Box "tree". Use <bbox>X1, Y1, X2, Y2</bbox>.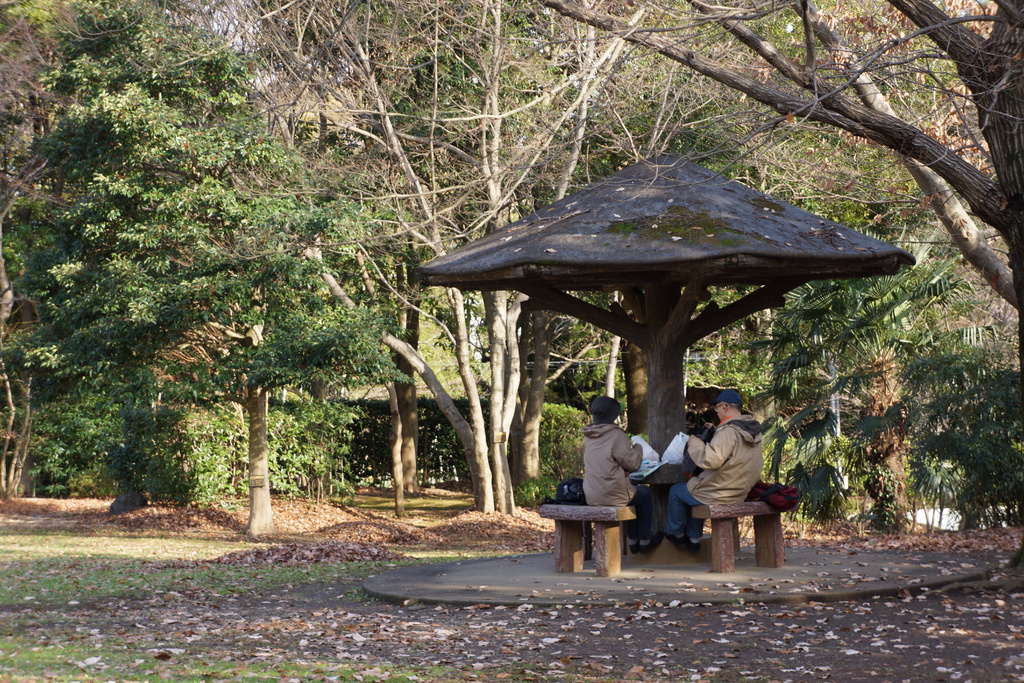
<bbox>0, 0, 206, 92</bbox>.
